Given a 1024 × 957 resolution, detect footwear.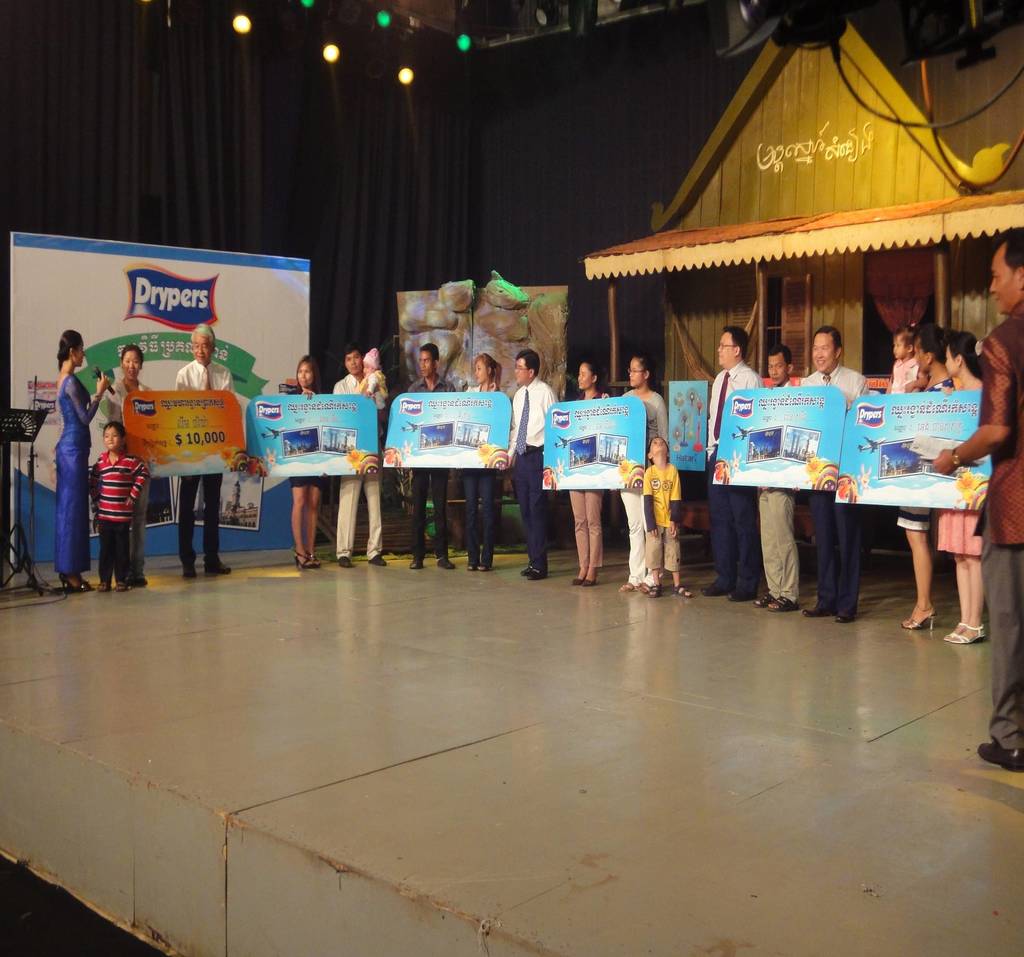
{"x1": 95, "y1": 583, "x2": 110, "y2": 594}.
